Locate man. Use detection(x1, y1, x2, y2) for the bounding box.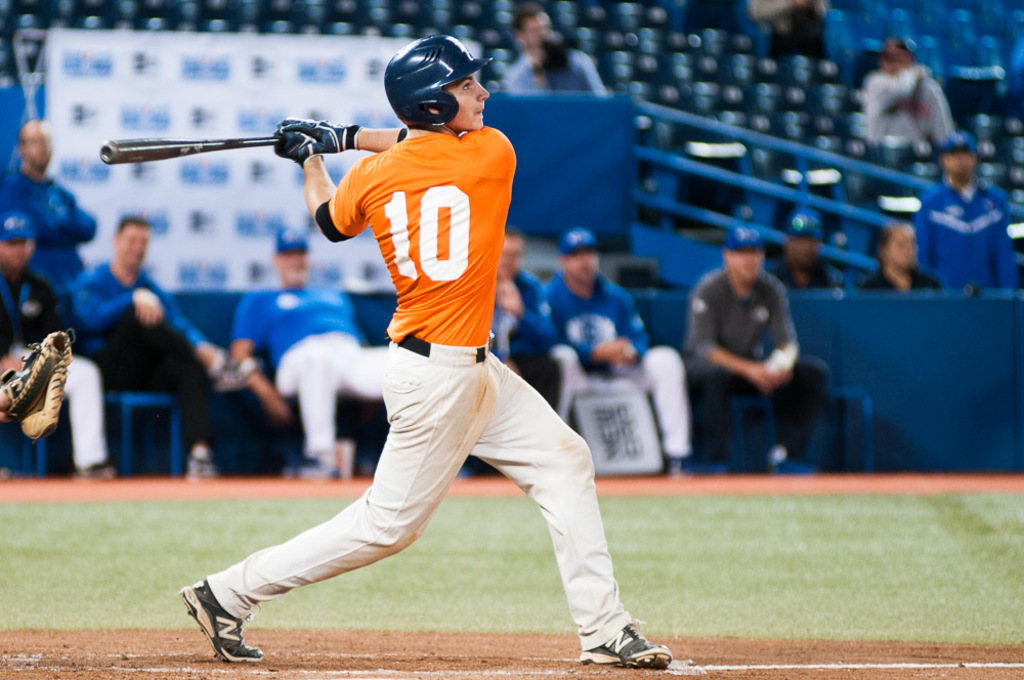
detection(674, 227, 823, 471).
